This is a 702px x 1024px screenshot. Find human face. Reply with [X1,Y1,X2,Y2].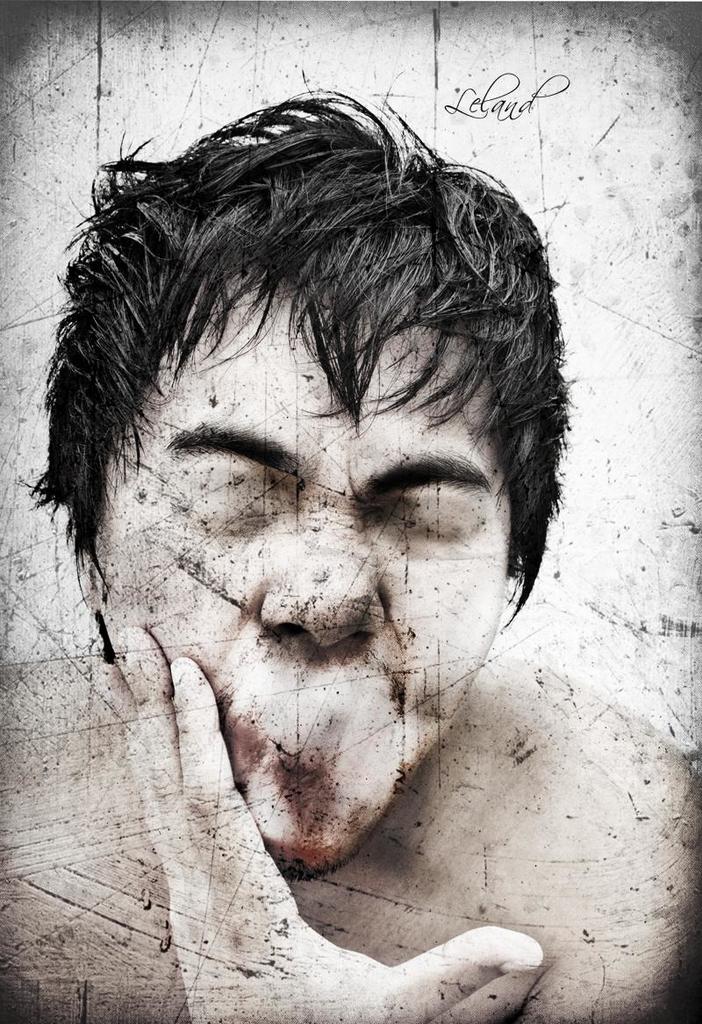
[89,289,516,864].
